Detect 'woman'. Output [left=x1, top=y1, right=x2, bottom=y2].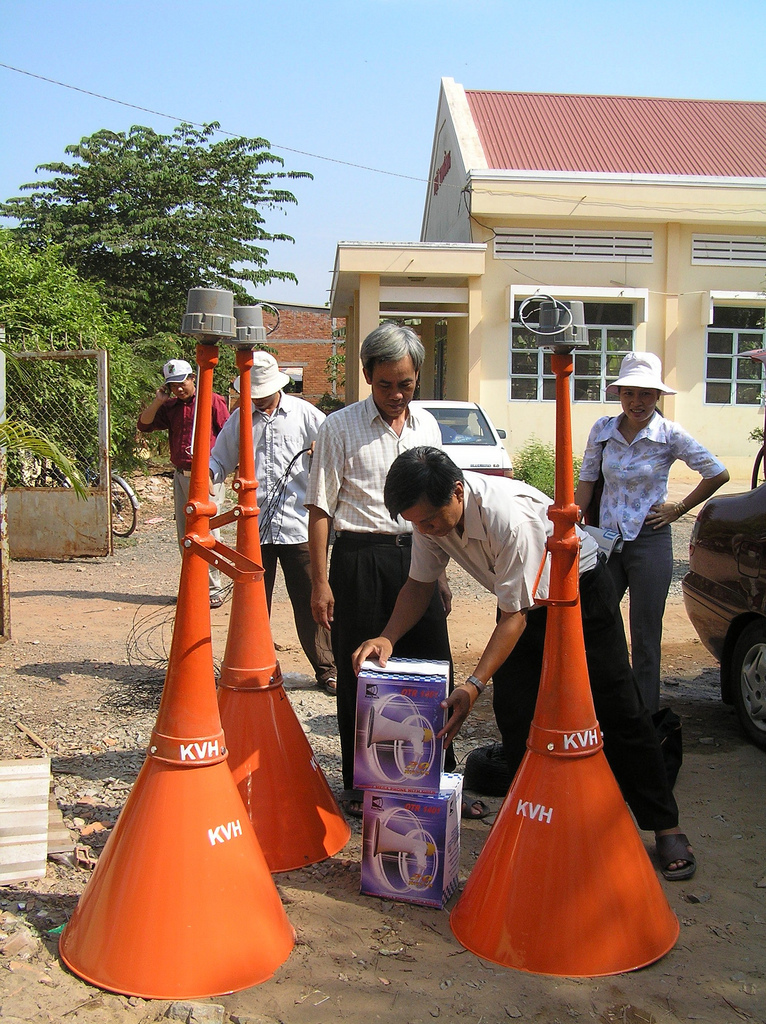
[left=573, top=360, right=735, bottom=805].
